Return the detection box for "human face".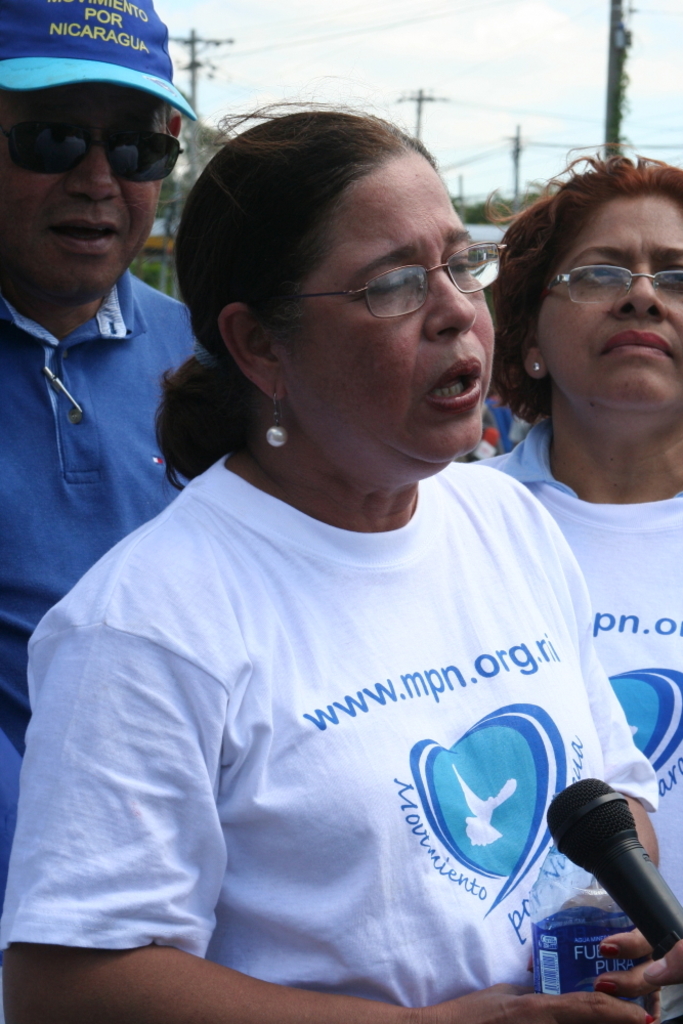
[x1=0, y1=84, x2=160, y2=293].
